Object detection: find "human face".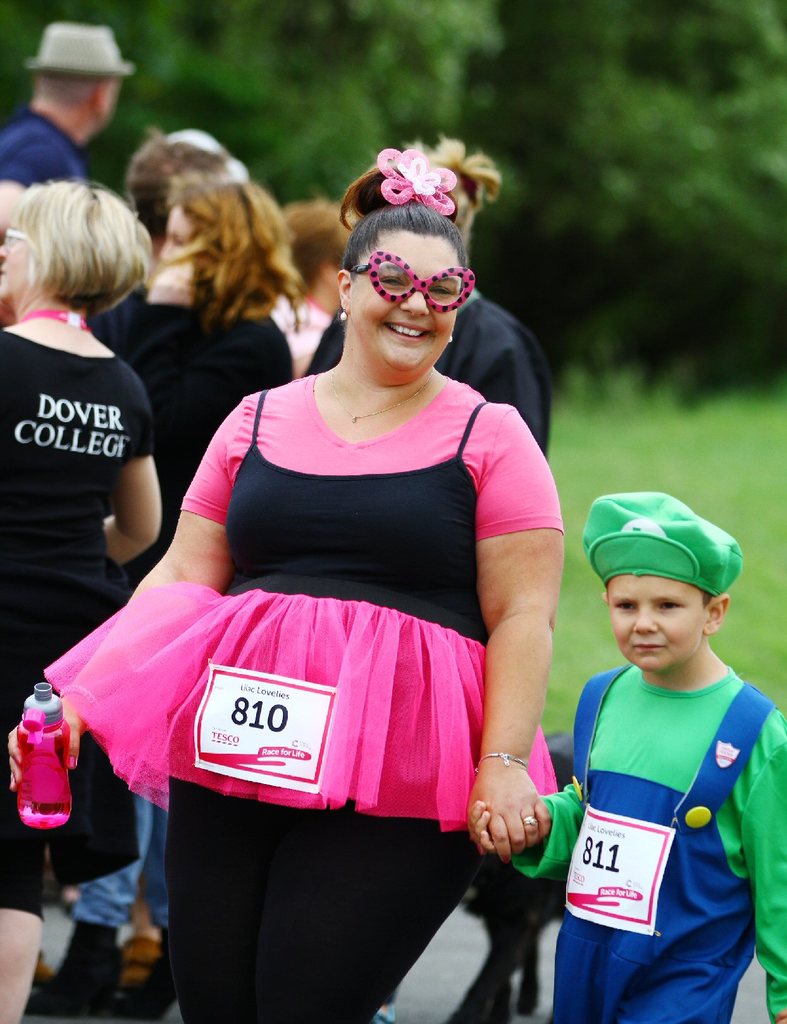
BBox(0, 218, 33, 300).
